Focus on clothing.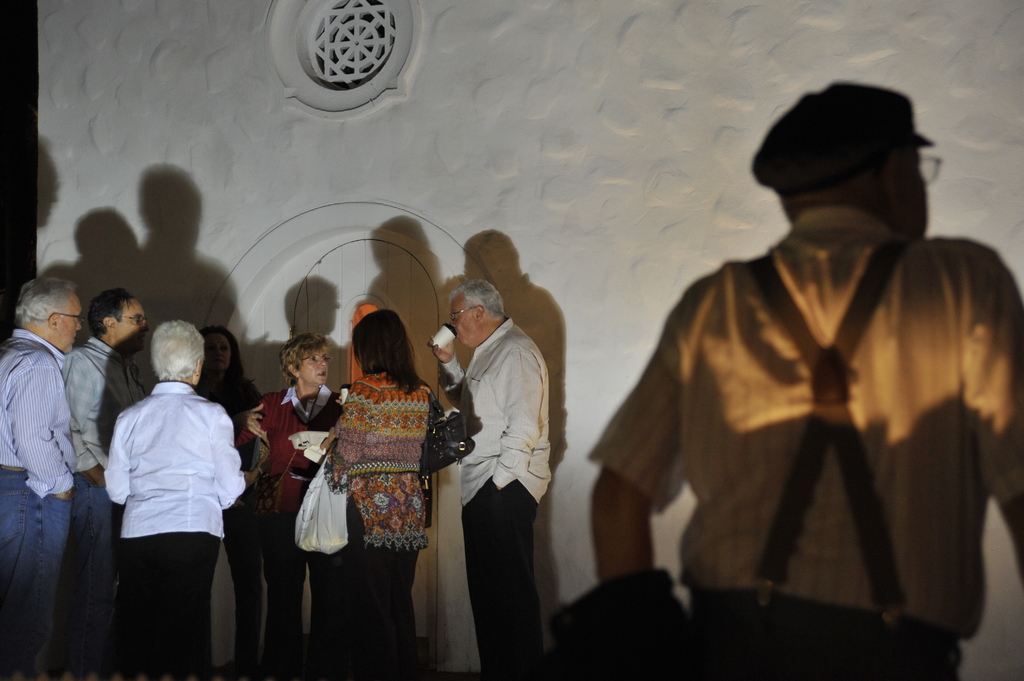
Focused at (left=246, top=390, right=346, bottom=680).
